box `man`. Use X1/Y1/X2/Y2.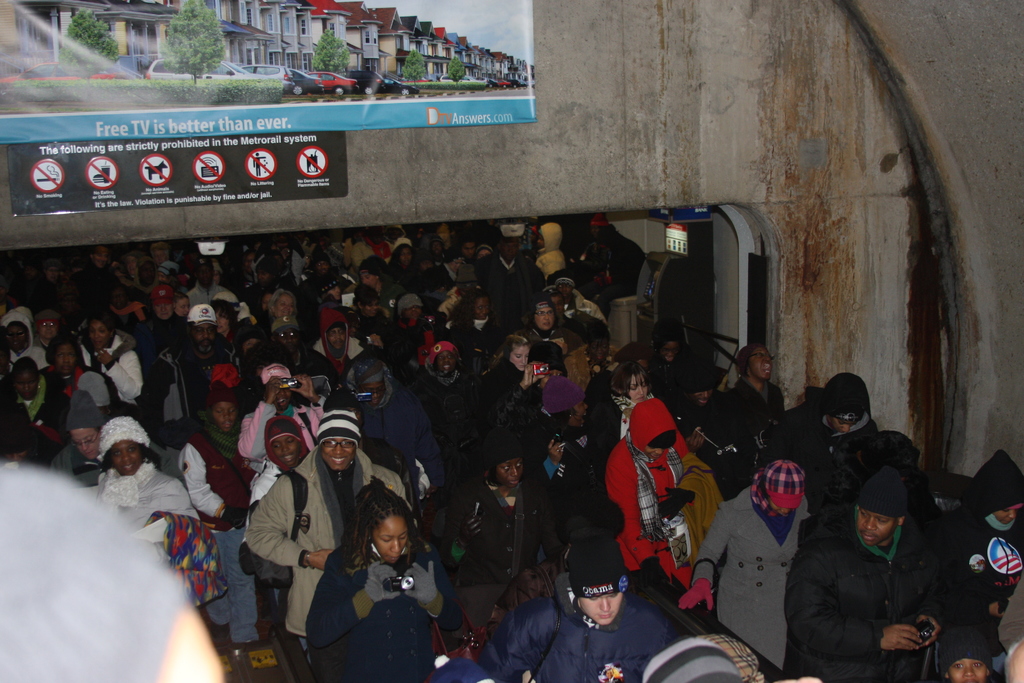
522/298/584/356.
